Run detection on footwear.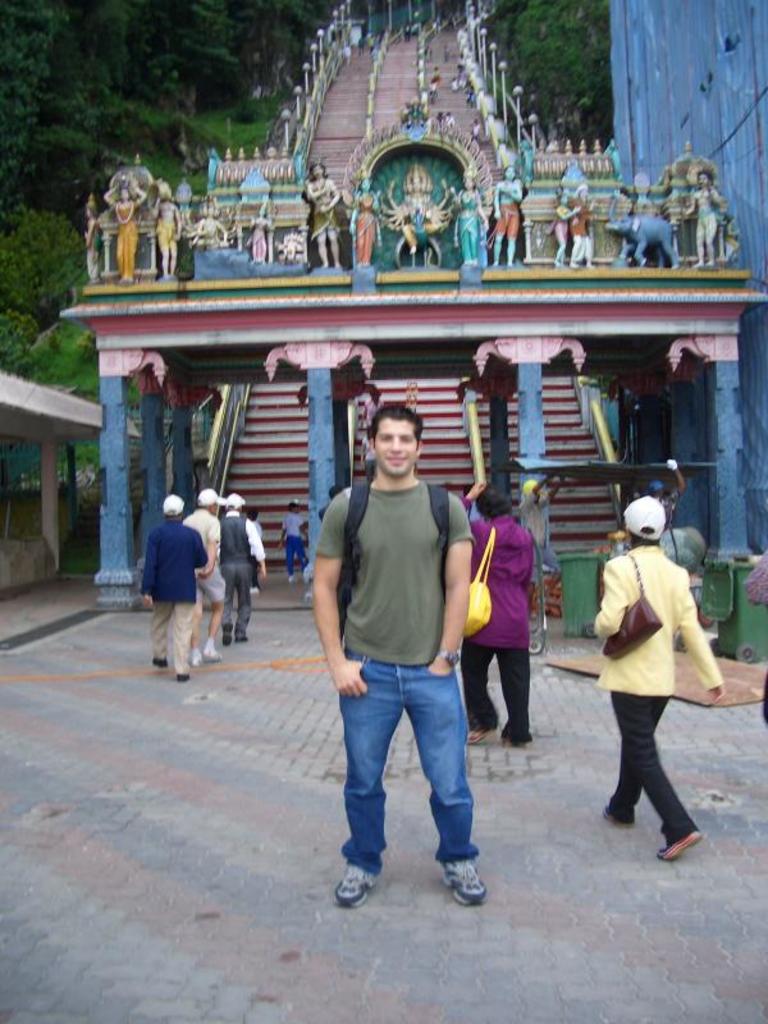
Result: [x1=201, y1=645, x2=224, y2=664].
